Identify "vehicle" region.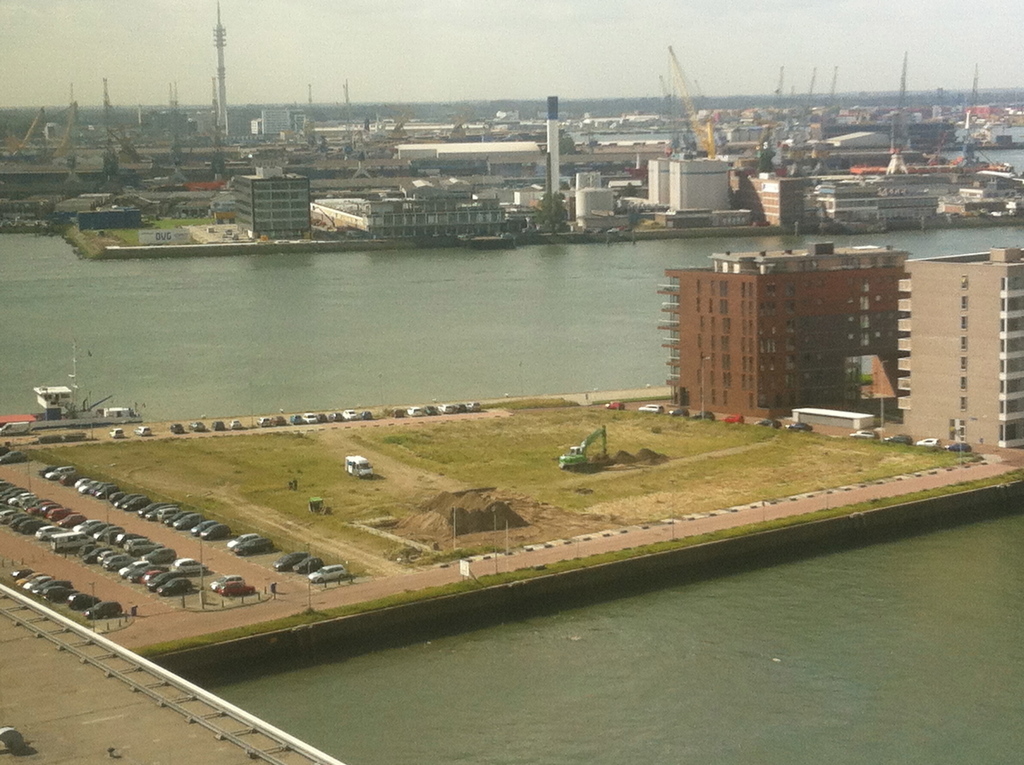
Region: bbox=[237, 539, 278, 559].
